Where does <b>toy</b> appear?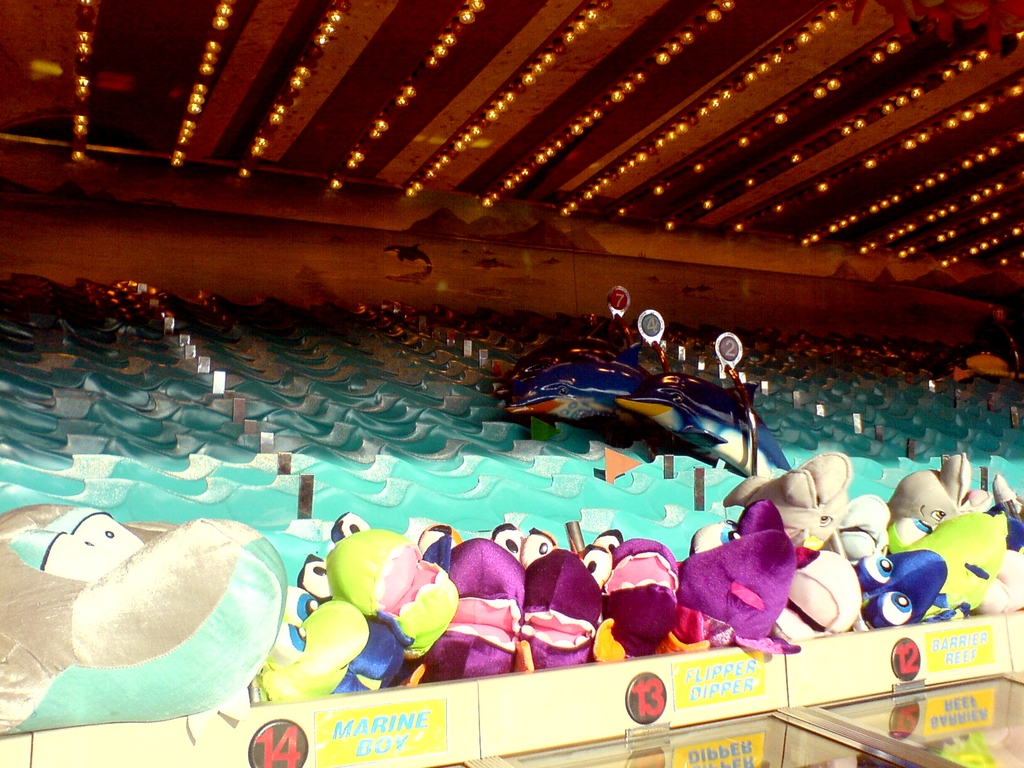
Appears at Rect(402, 515, 600, 687).
